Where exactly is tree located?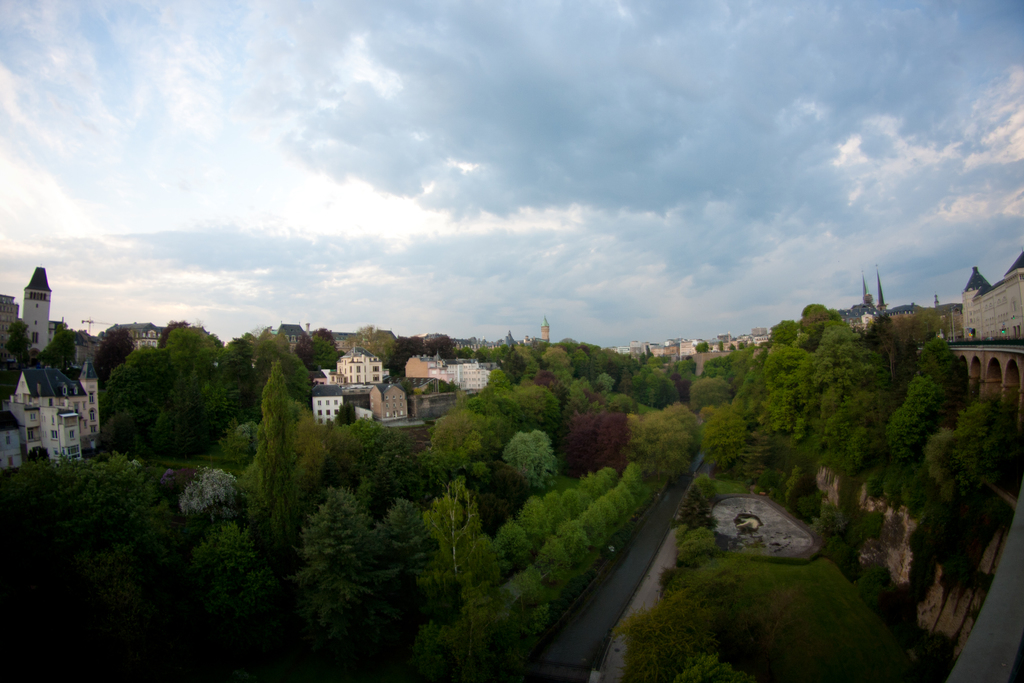
Its bounding box is Rect(74, 315, 257, 463).
